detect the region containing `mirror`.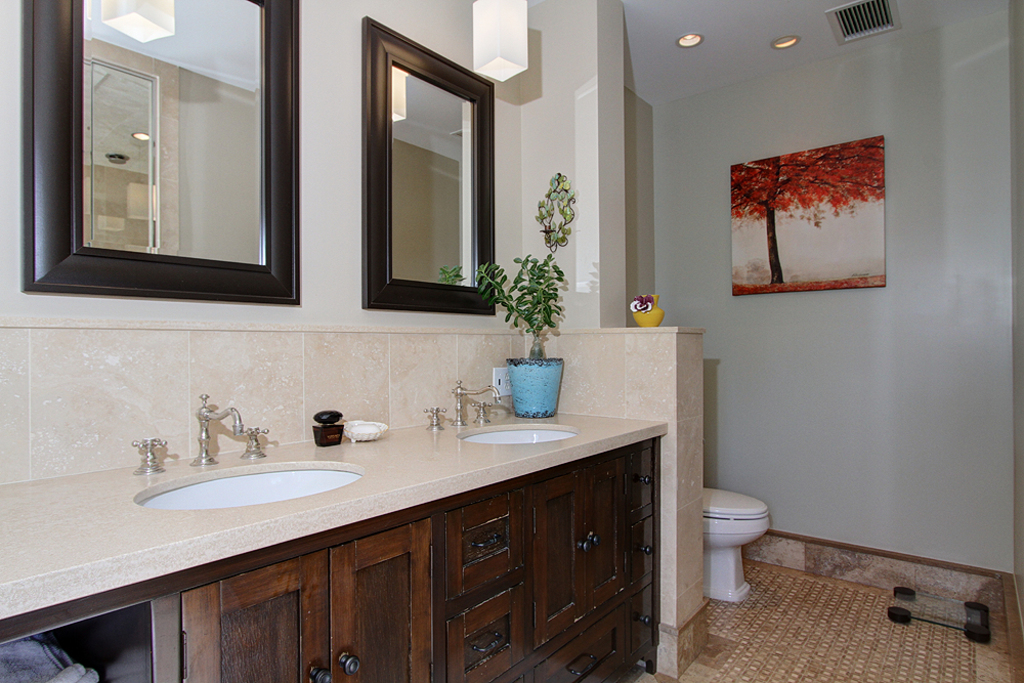
{"left": 386, "top": 66, "right": 478, "bottom": 287}.
